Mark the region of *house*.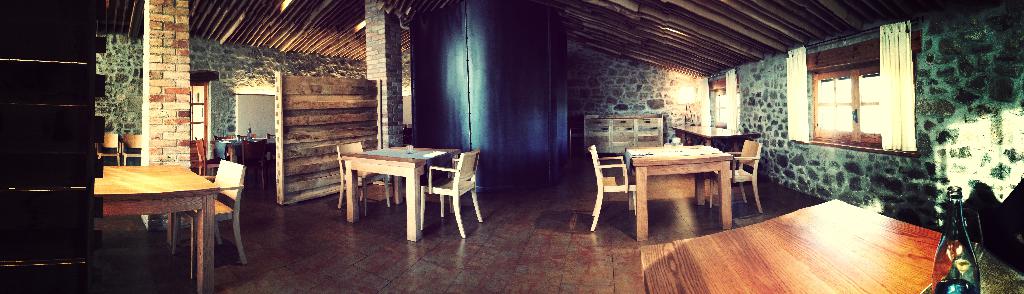
Region: BBox(0, 0, 1023, 293).
